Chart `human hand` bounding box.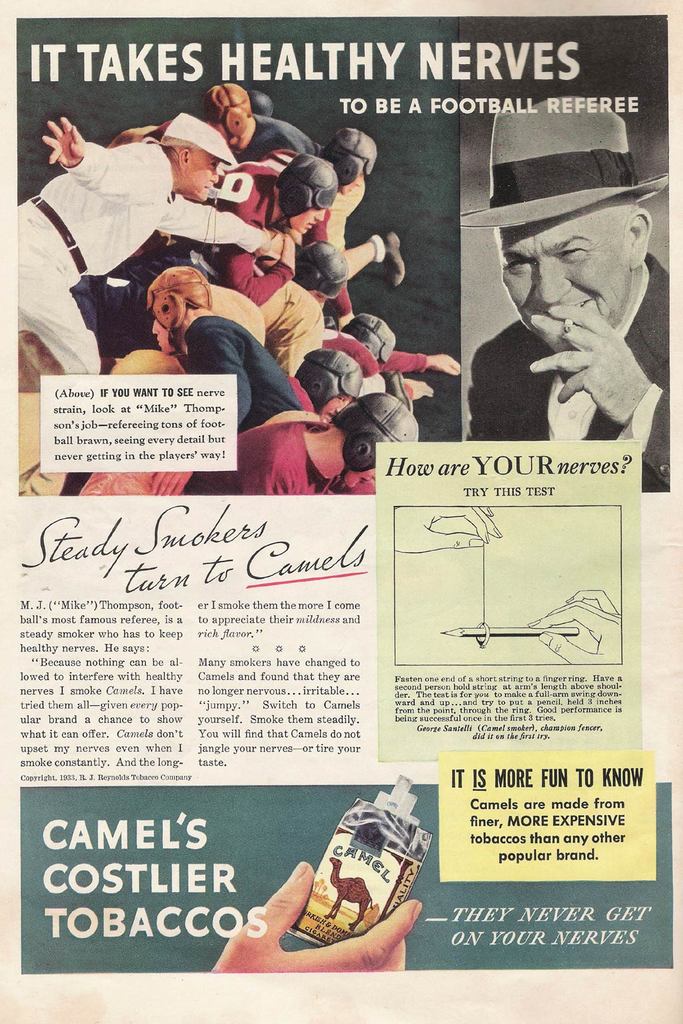
Charted: bbox=[423, 351, 465, 377].
